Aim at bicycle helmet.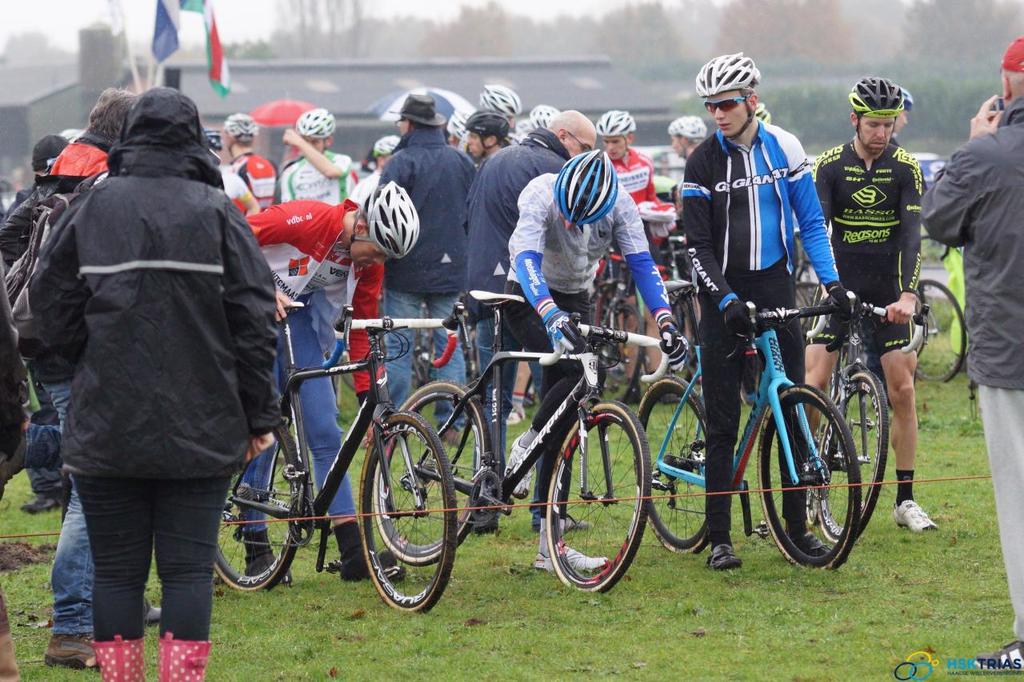
Aimed at rect(345, 178, 426, 263).
